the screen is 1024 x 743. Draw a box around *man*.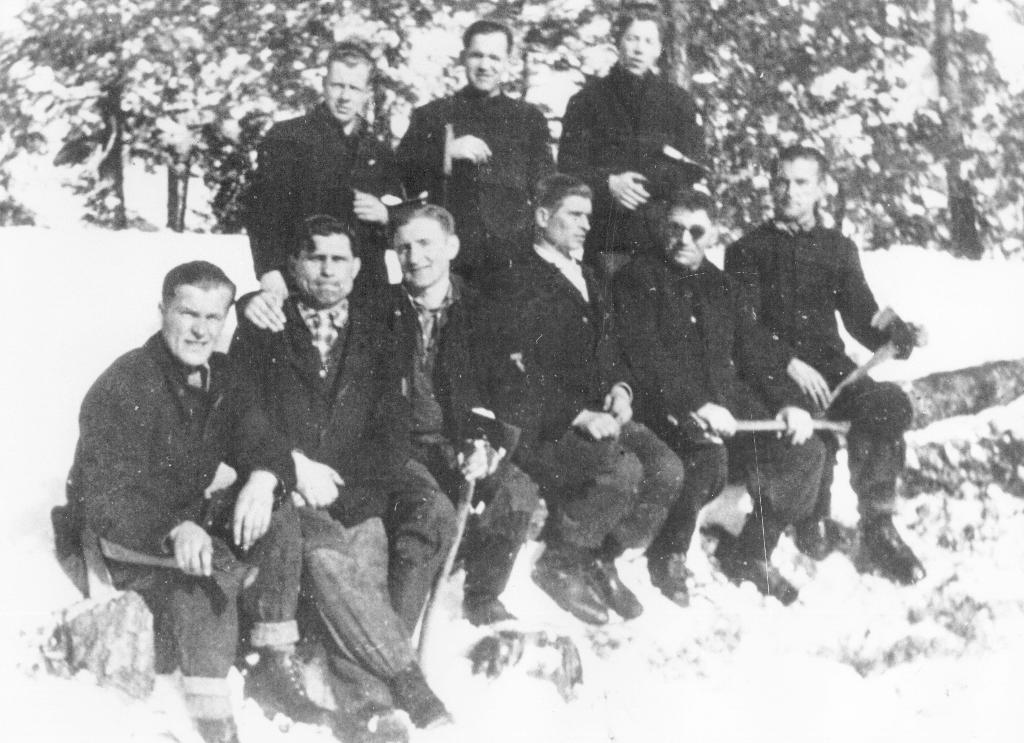
234 215 456 730.
